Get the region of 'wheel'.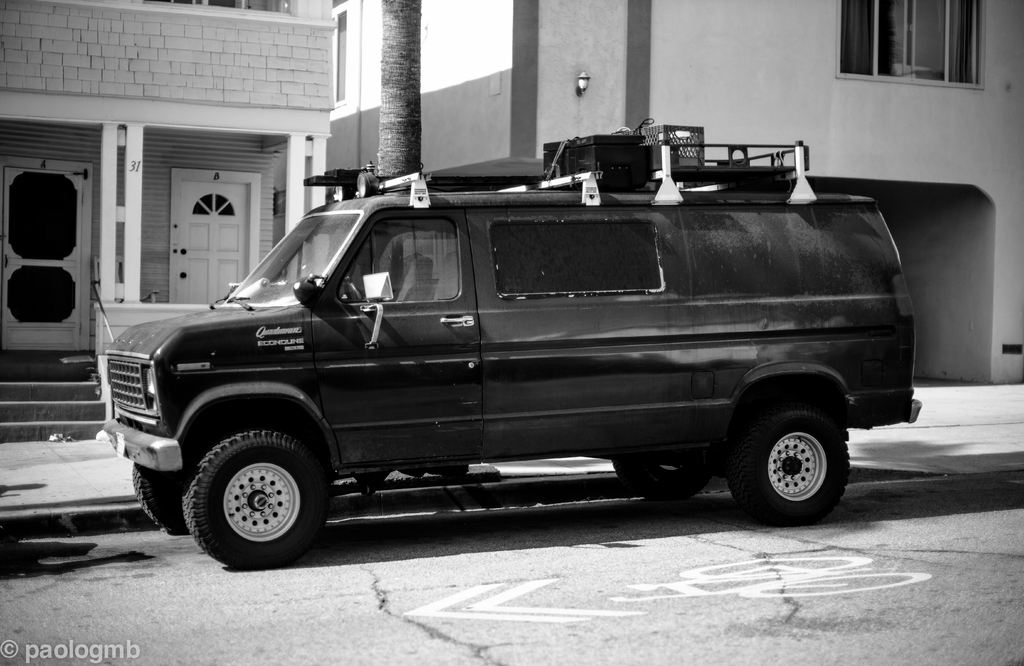
{"x1": 133, "y1": 464, "x2": 192, "y2": 535}.
